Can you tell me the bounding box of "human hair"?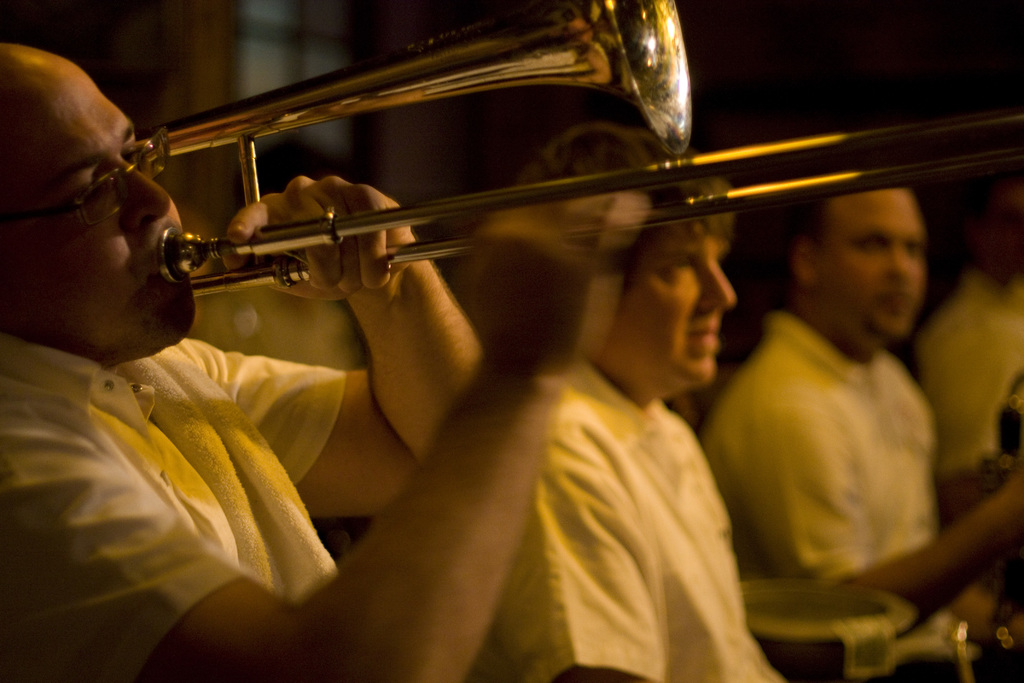
{"left": 780, "top": 194, "right": 829, "bottom": 267}.
